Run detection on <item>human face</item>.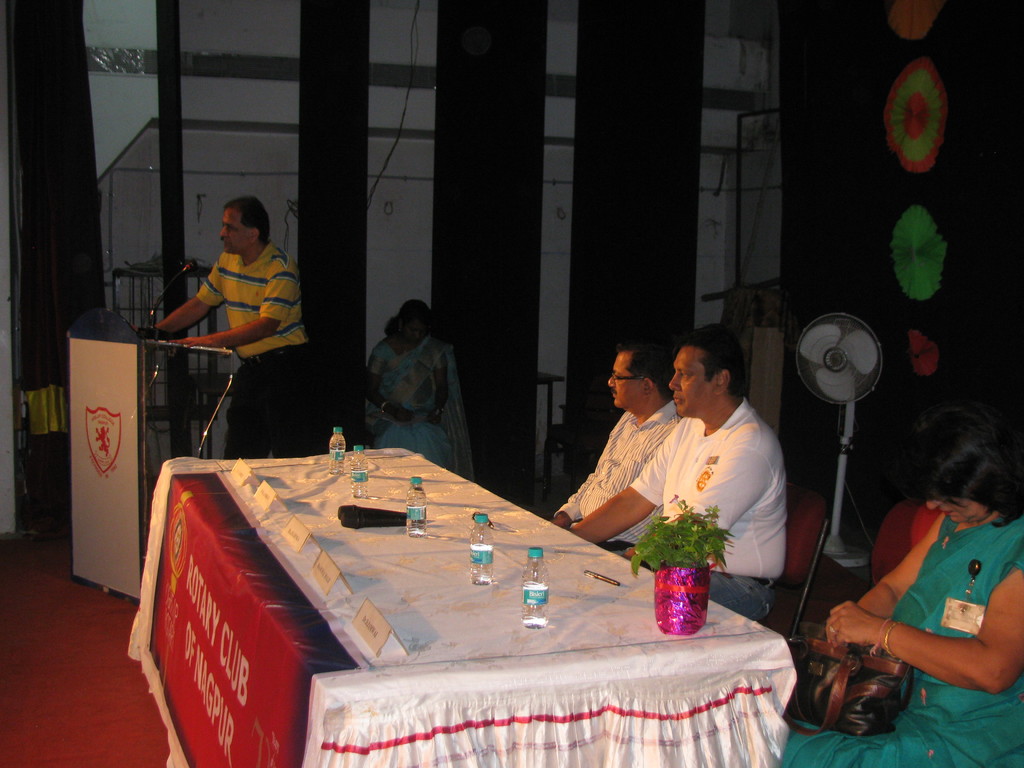
Result: <bbox>607, 355, 646, 412</bbox>.
